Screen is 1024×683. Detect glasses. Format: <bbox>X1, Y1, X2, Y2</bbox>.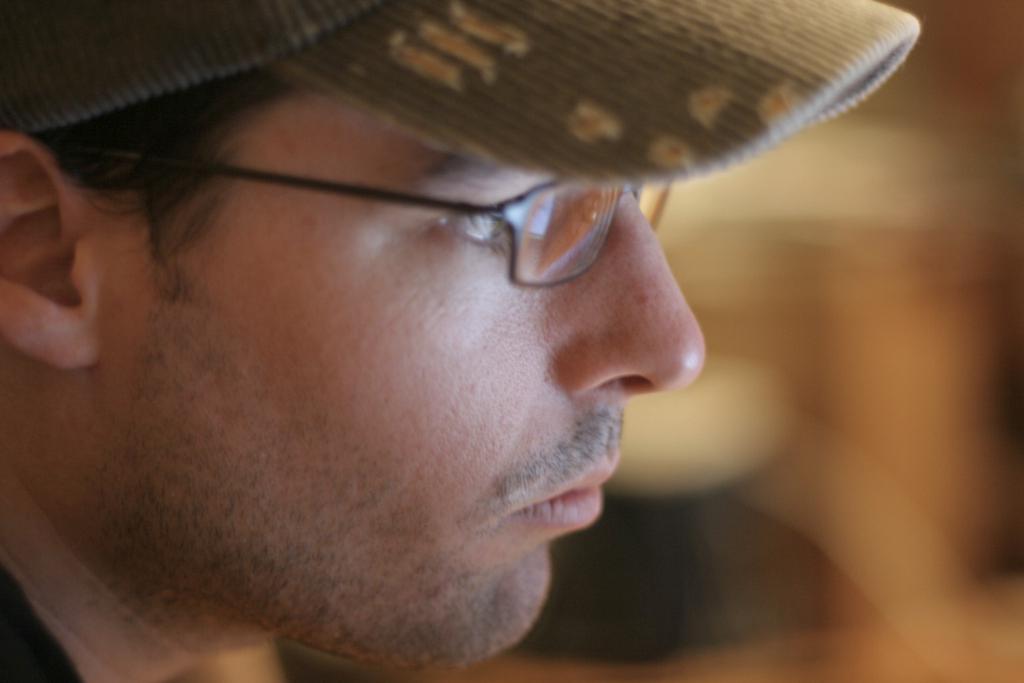
<bbox>59, 141, 670, 293</bbox>.
